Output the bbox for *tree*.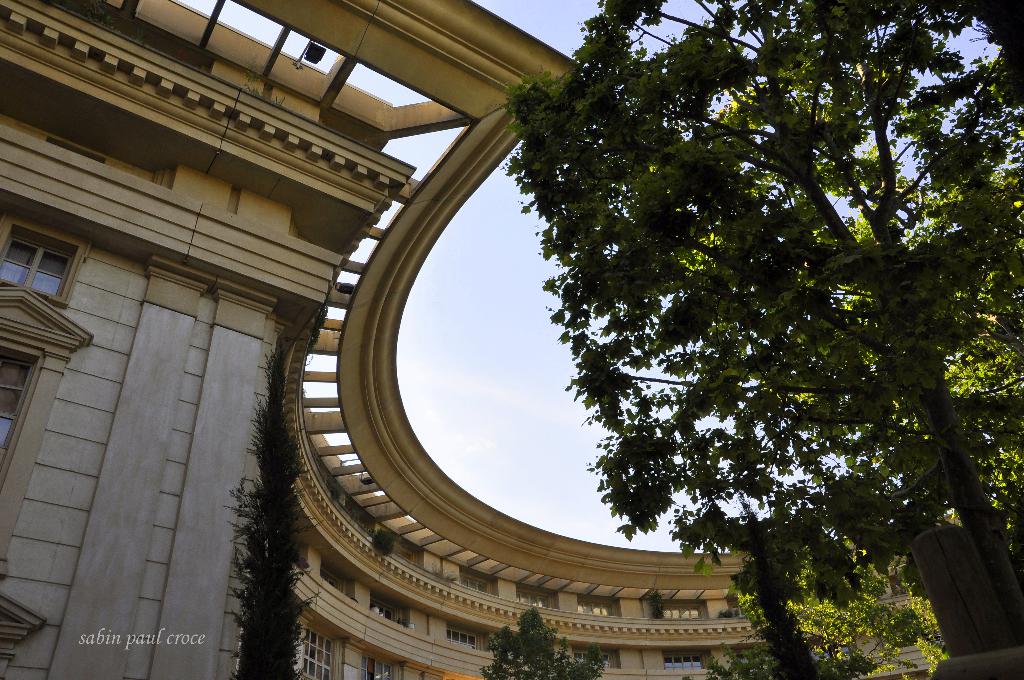
bbox=[501, 17, 969, 624].
